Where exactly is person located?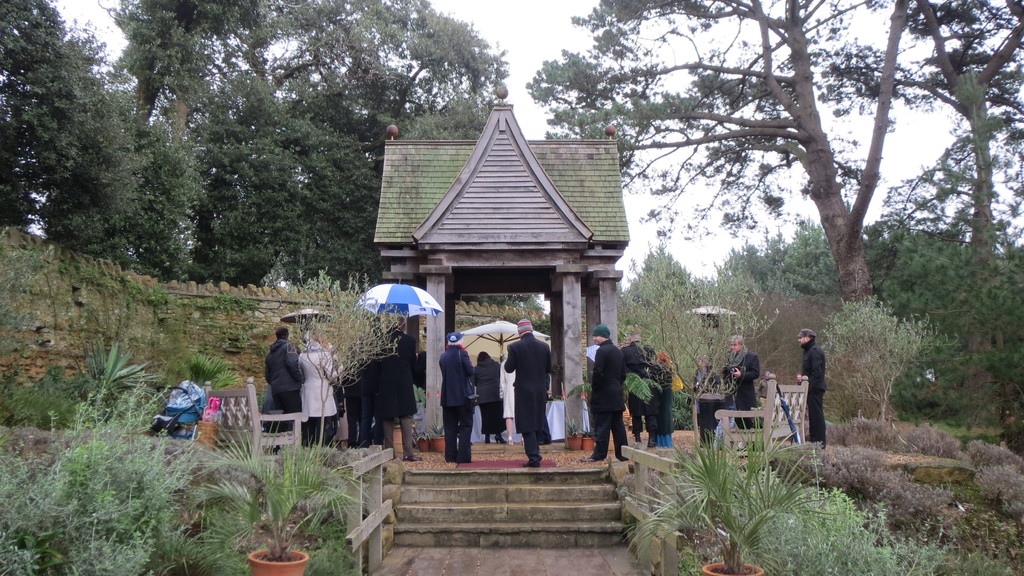
Its bounding box is [691, 351, 717, 394].
